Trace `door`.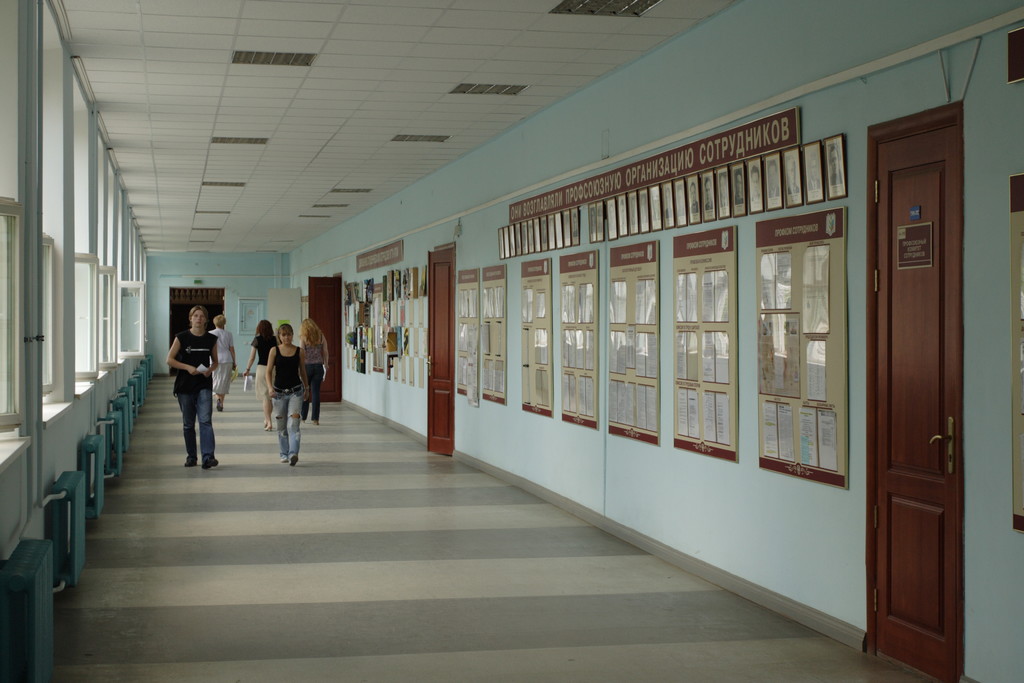
Traced to <region>262, 286, 301, 348</region>.
